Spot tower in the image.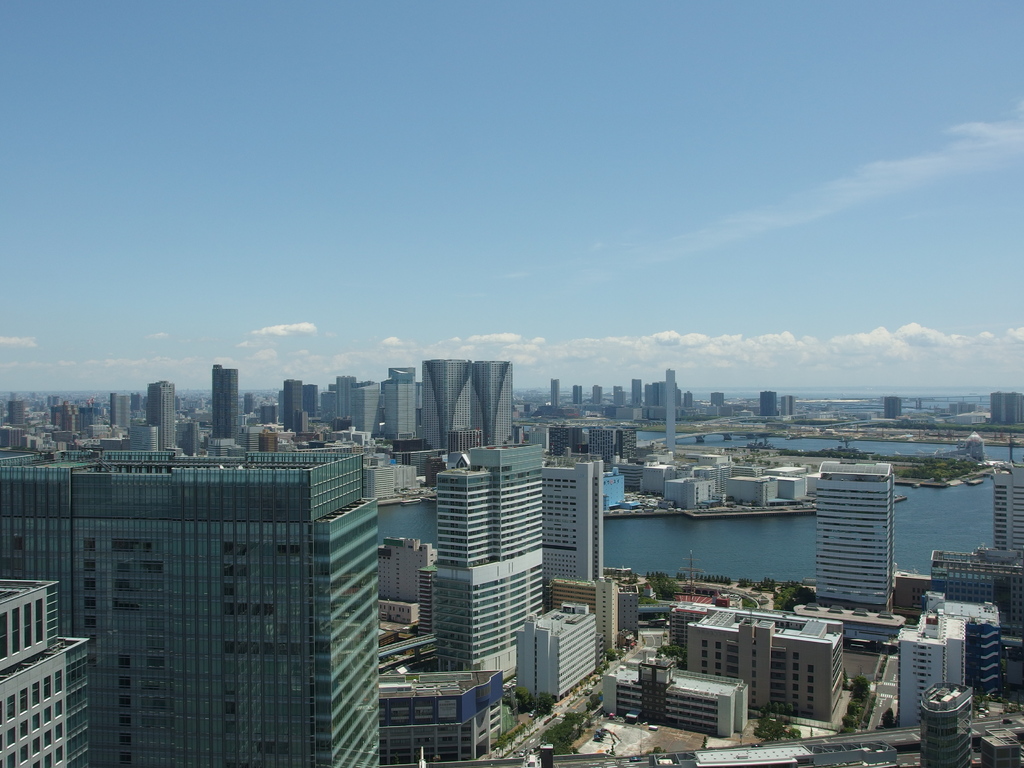
tower found at rect(1009, 394, 1022, 424).
